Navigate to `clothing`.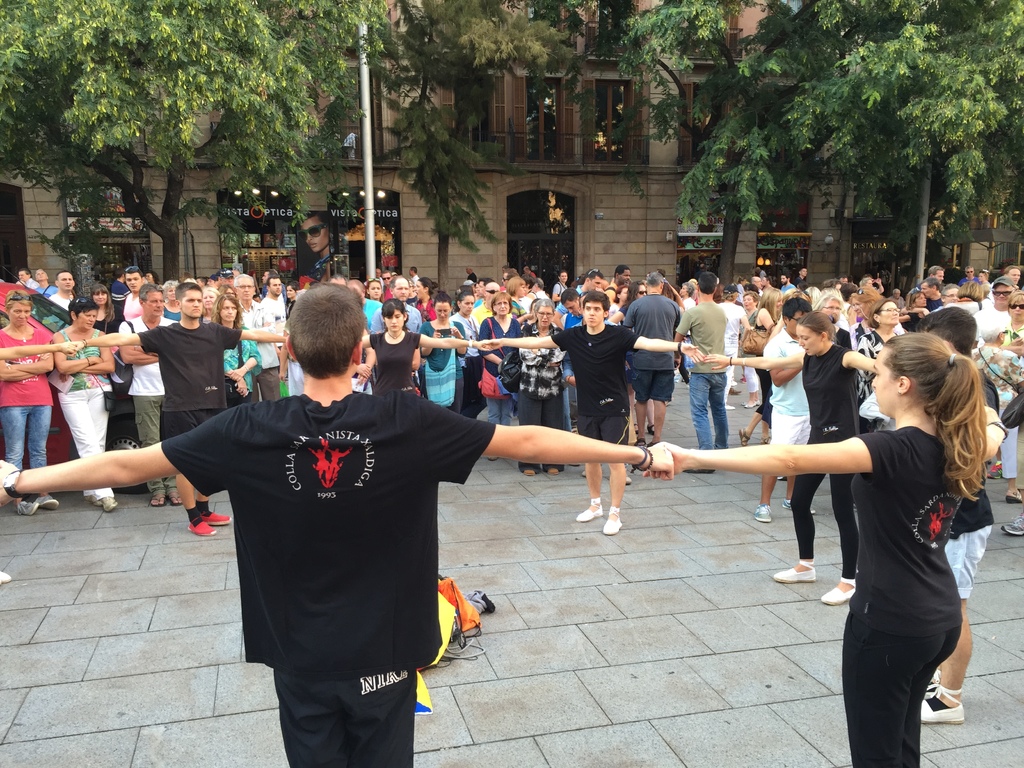
Navigation target: (x1=476, y1=312, x2=513, y2=422).
